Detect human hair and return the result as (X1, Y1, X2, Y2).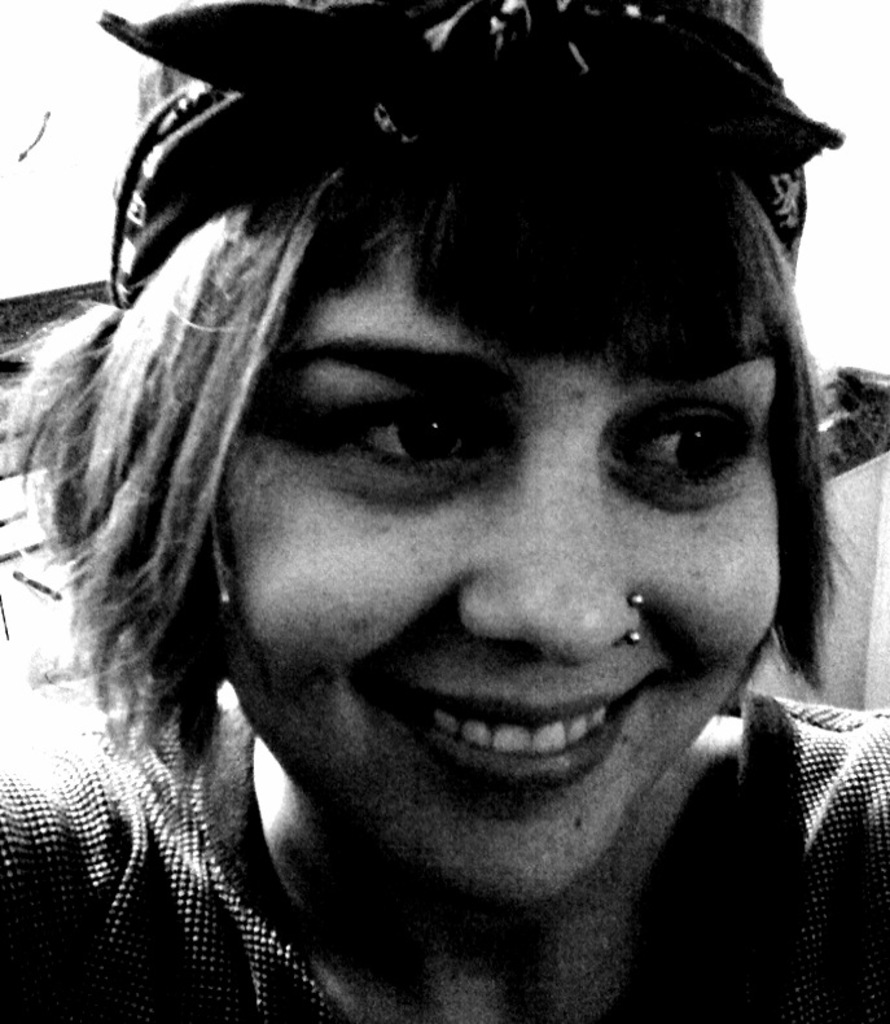
(0, 132, 868, 776).
